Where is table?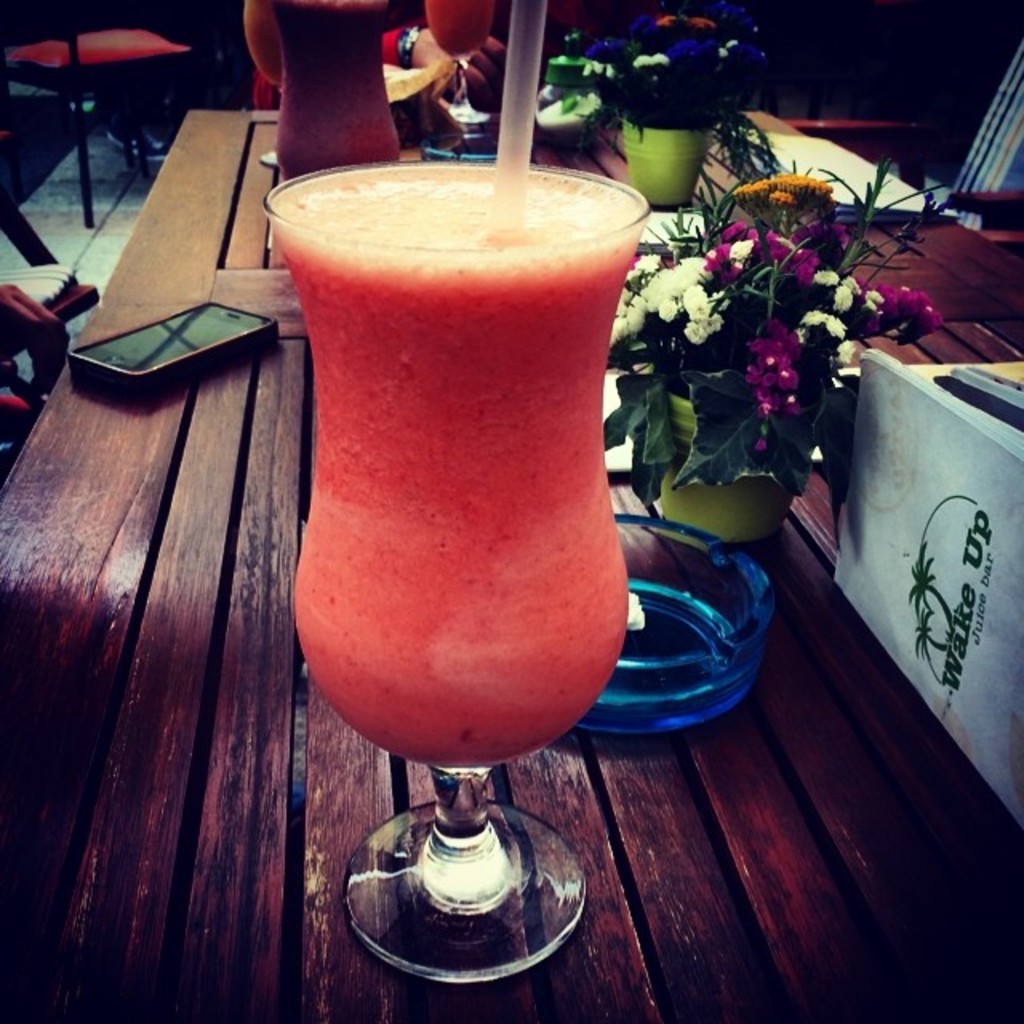
pyautogui.locateOnScreen(0, 106, 1022, 1022).
